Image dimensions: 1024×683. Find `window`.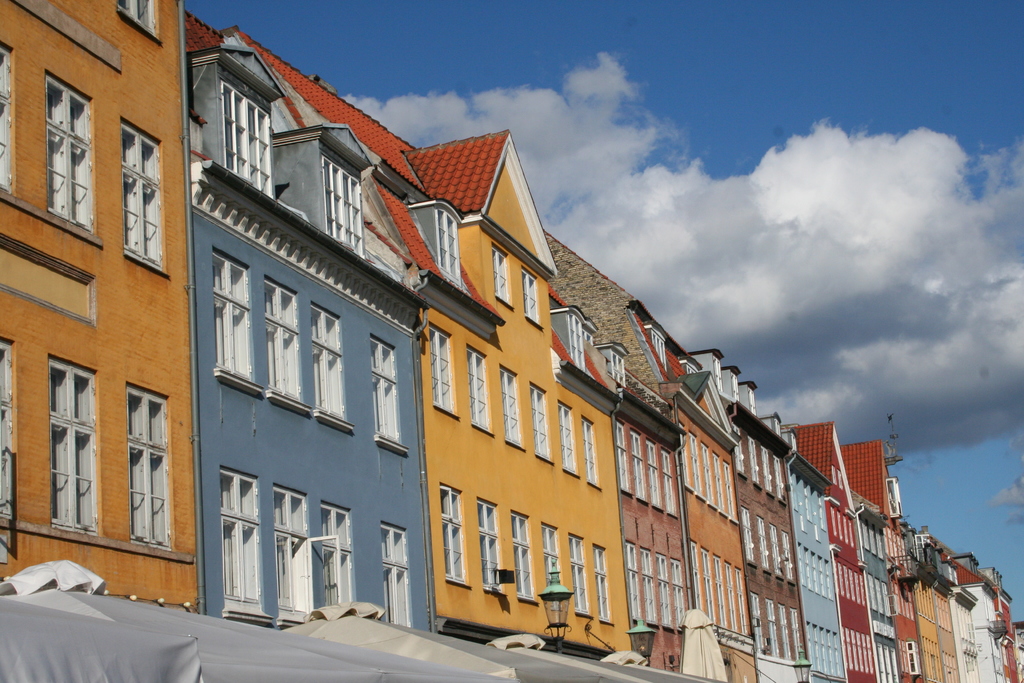
378,522,412,627.
